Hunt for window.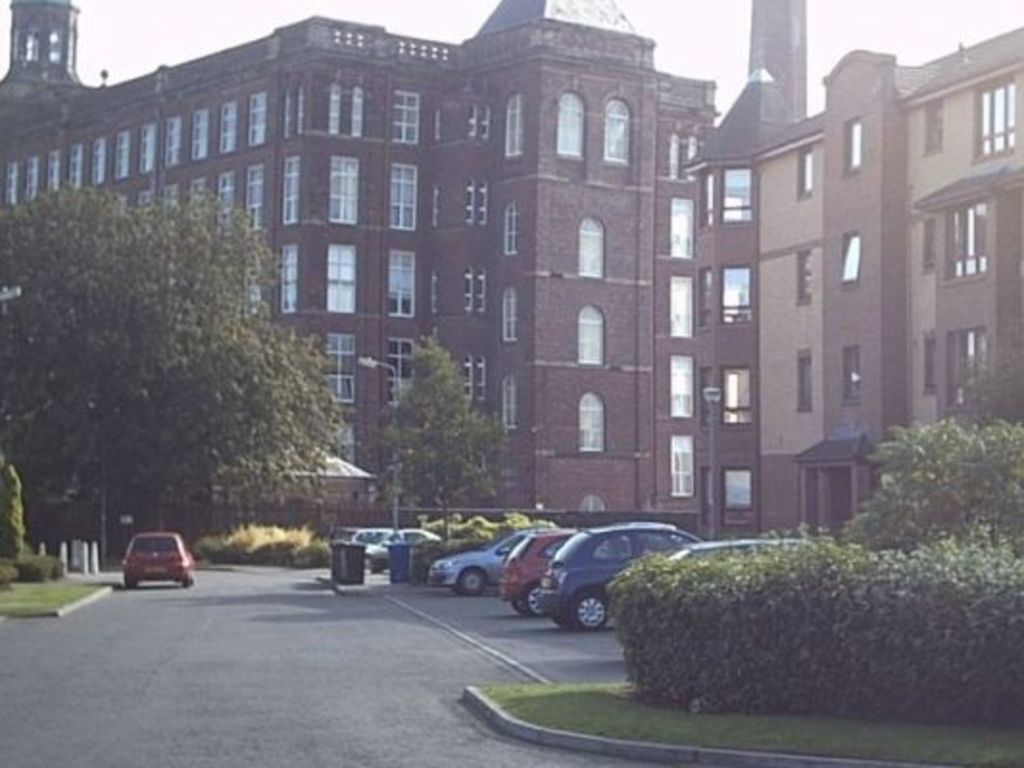
Hunted down at box(939, 196, 991, 290).
